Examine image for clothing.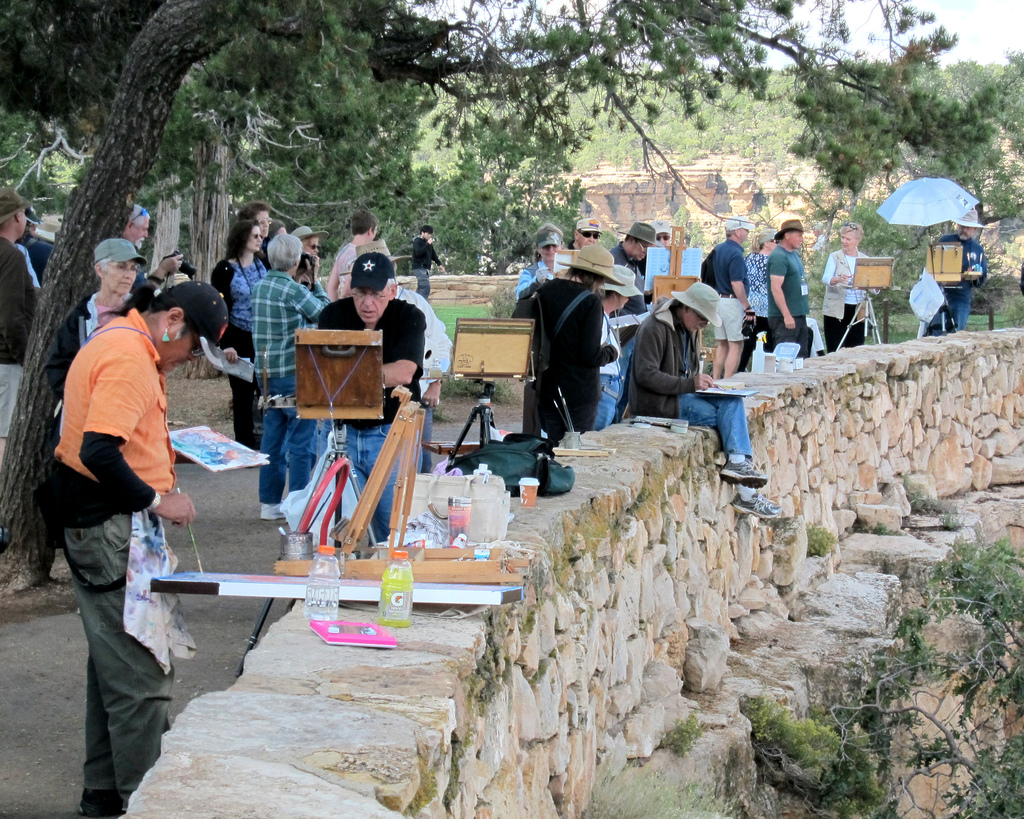
Examination result: (707, 236, 752, 346).
